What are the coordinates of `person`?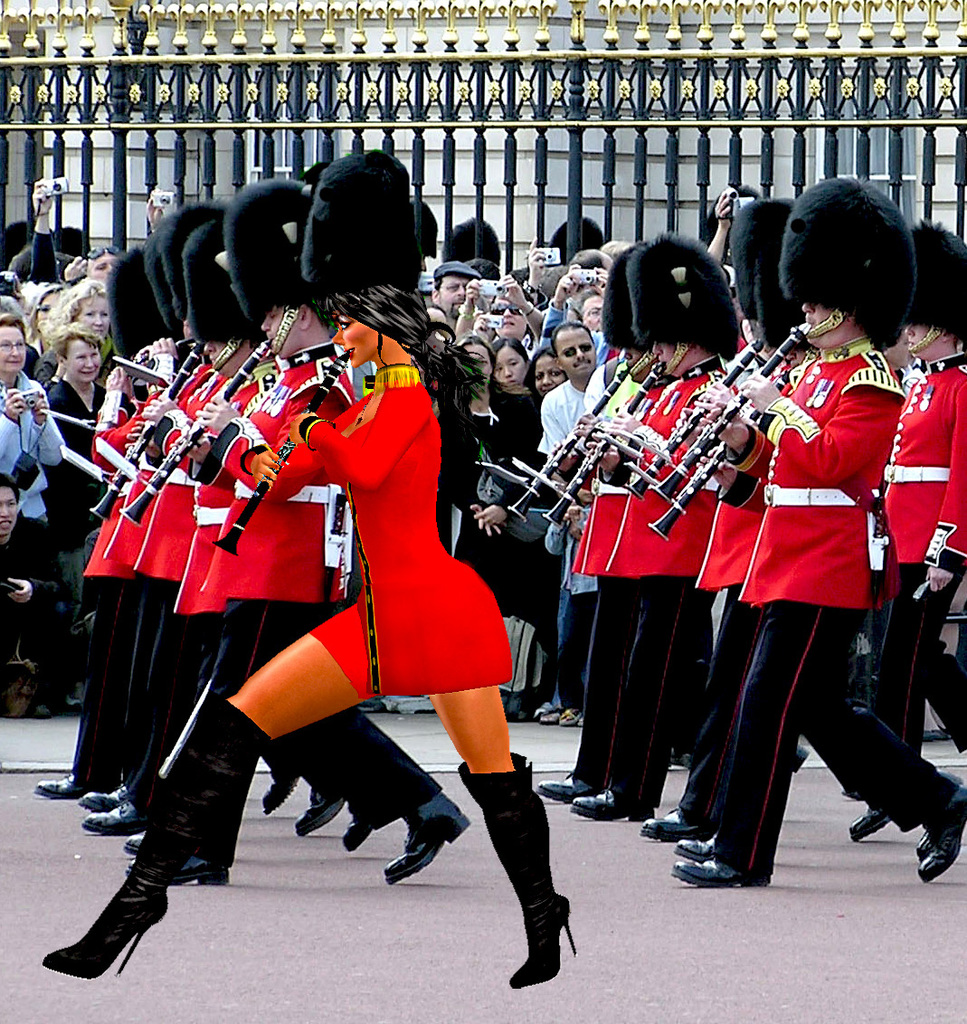
<region>37, 330, 295, 800</region>.
